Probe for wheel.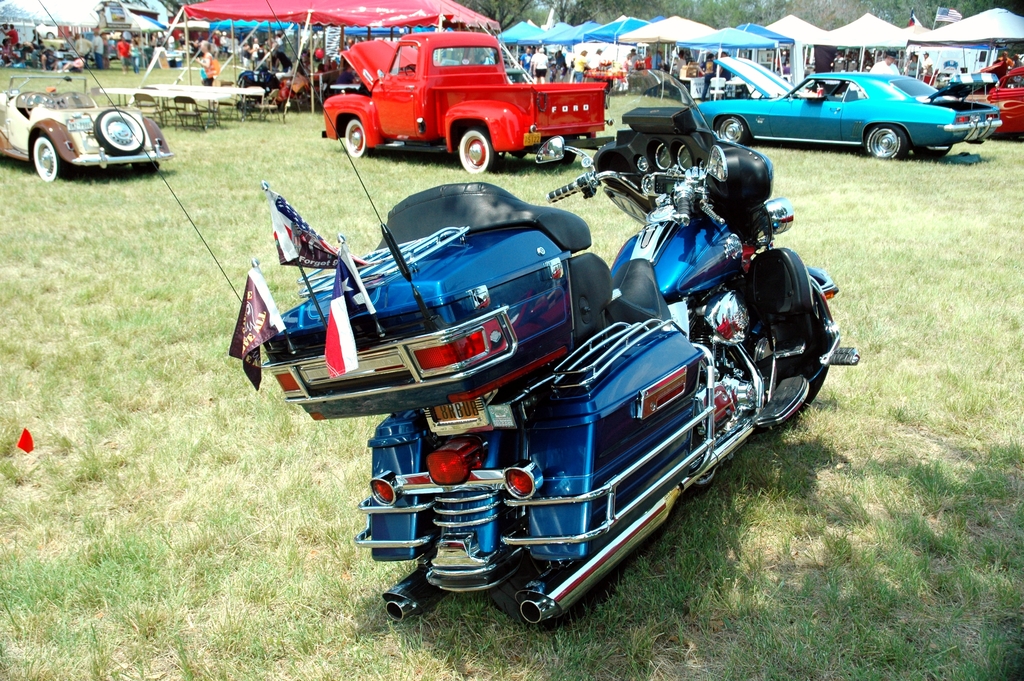
Probe result: x1=26 y1=90 x2=54 y2=115.
